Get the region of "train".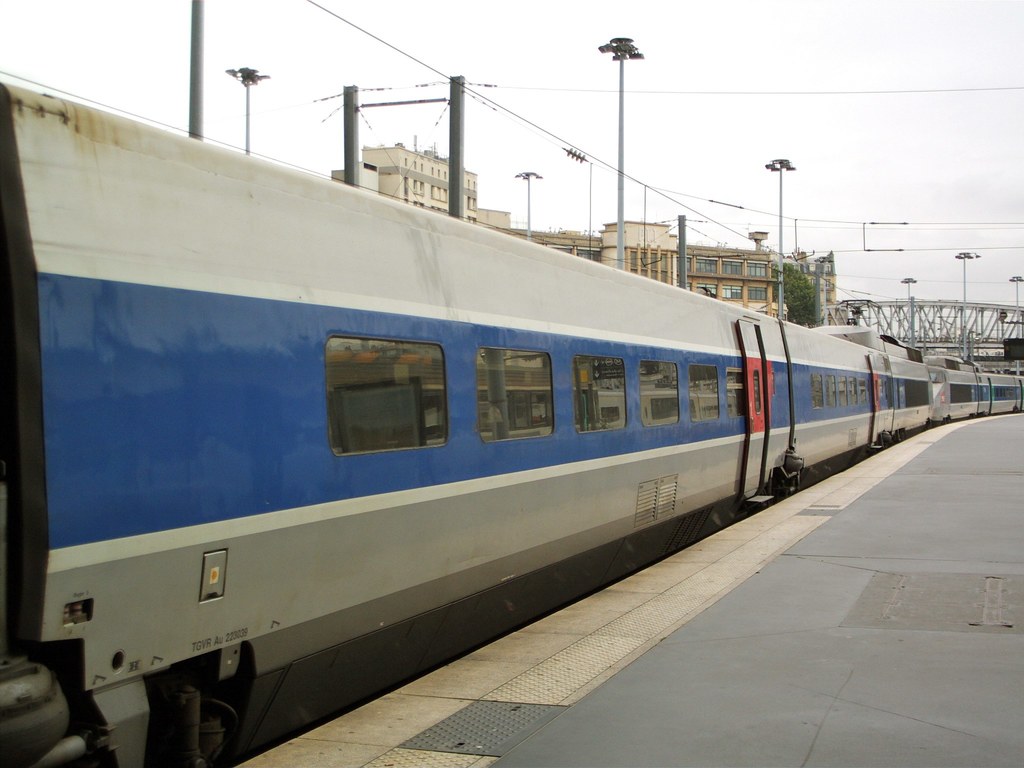
0/77/1023/762.
